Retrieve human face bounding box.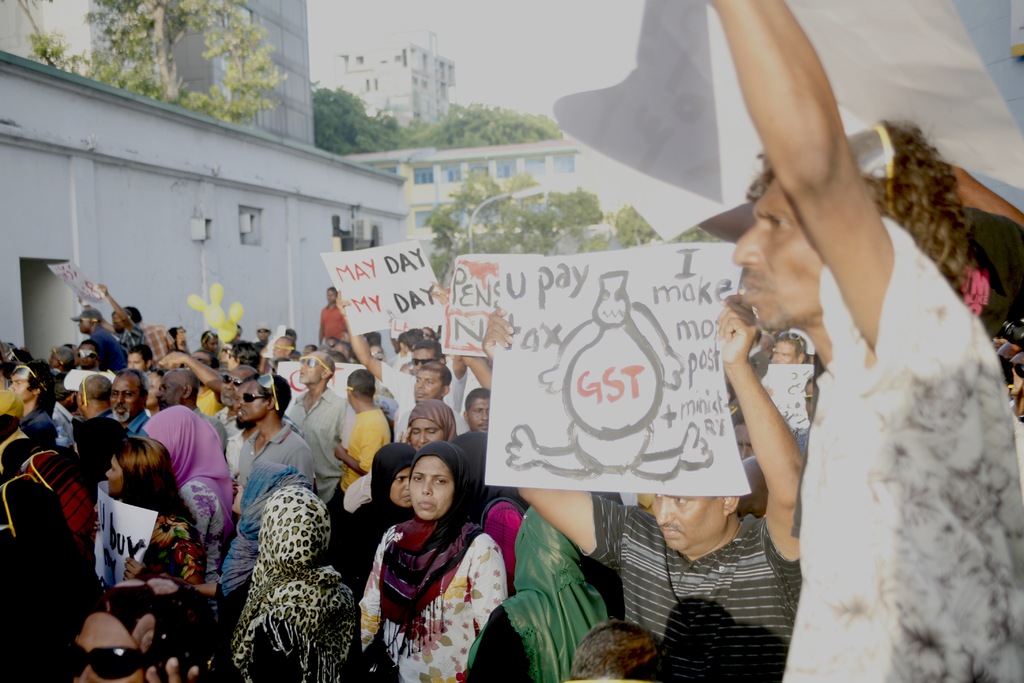
Bounding box: locate(297, 352, 326, 386).
